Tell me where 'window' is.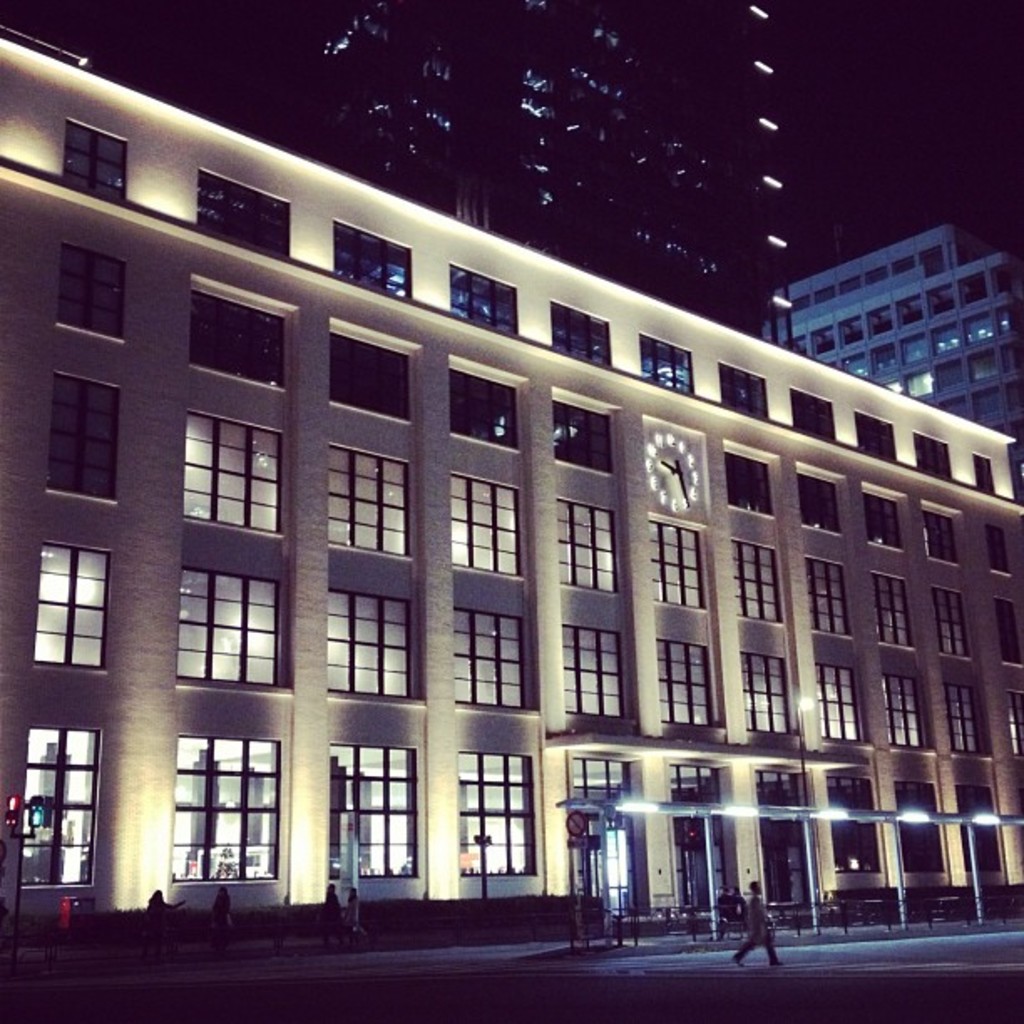
'window' is at [left=868, top=494, right=910, bottom=552].
